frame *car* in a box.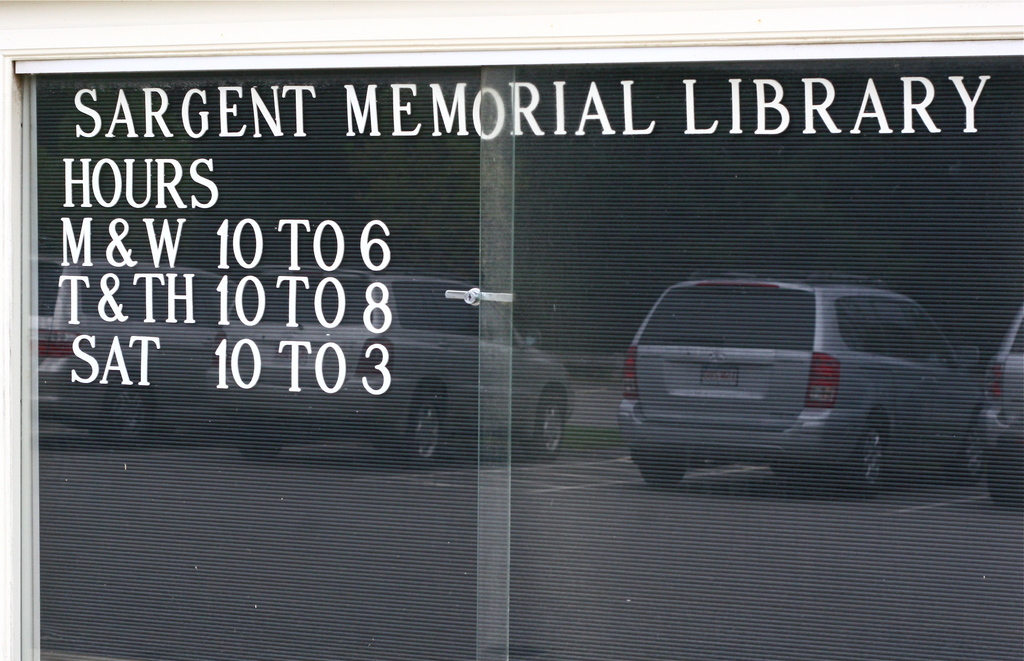
<region>619, 270, 989, 494</region>.
